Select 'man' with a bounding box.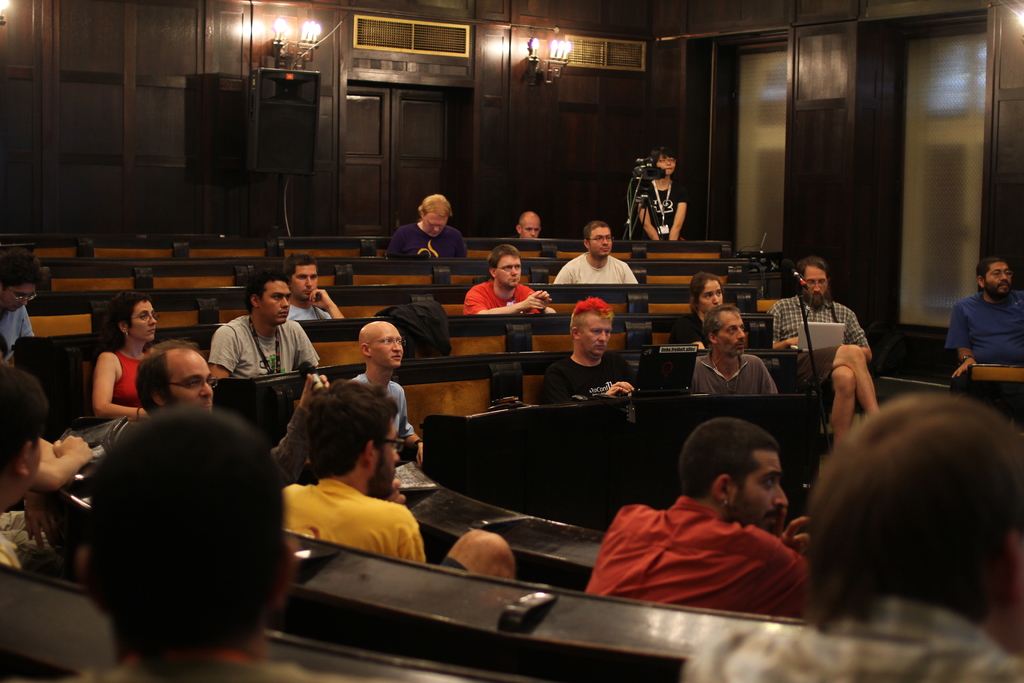
592/438/858/628.
